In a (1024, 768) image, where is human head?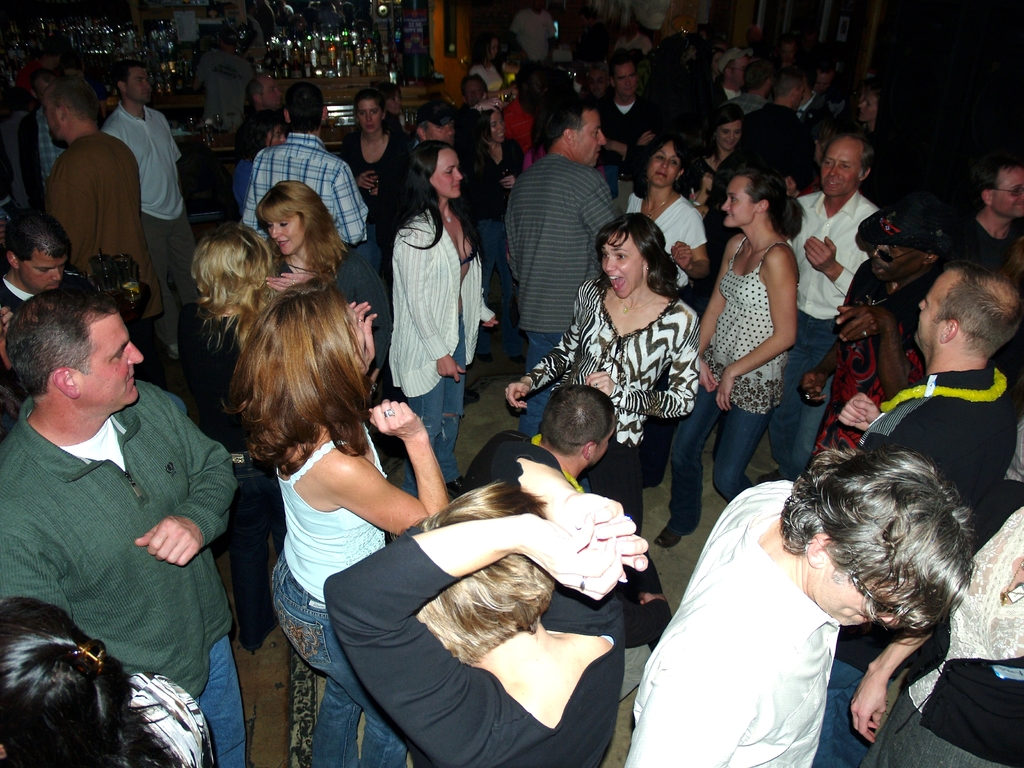
(6, 209, 68, 291).
